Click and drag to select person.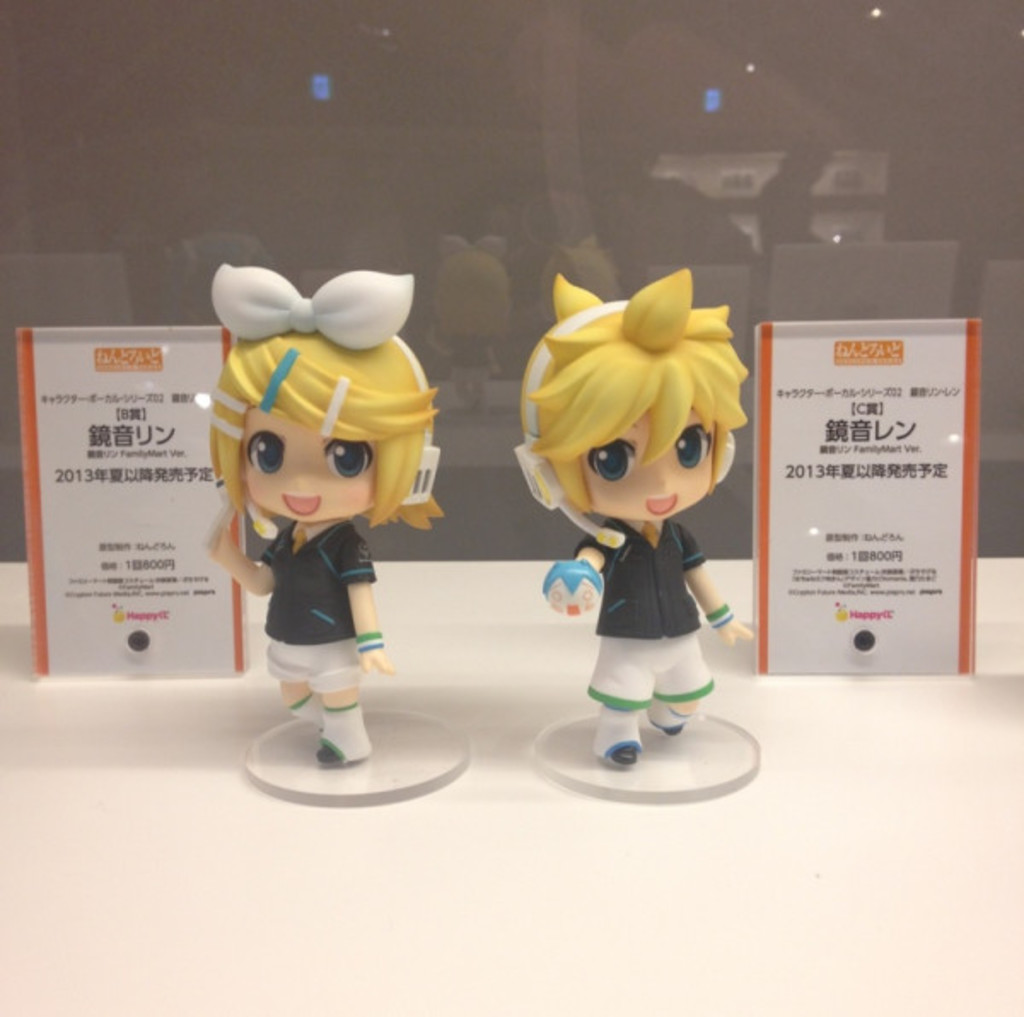
Selection: left=218, top=242, right=480, bottom=768.
